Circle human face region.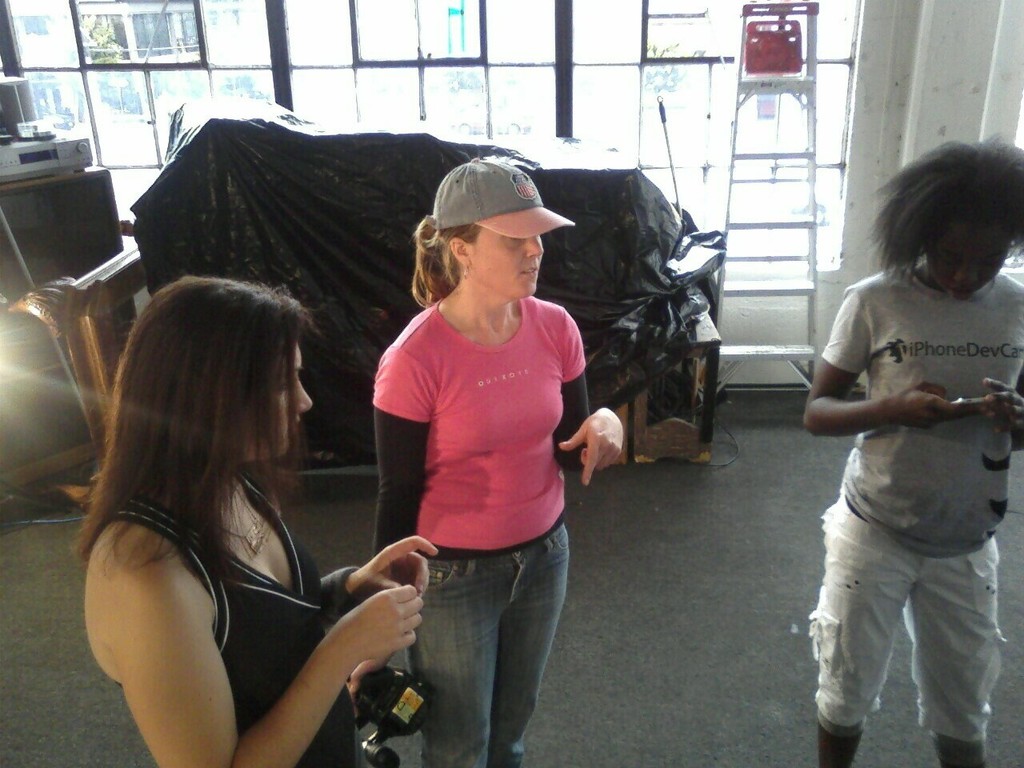
Region: 471, 222, 542, 302.
